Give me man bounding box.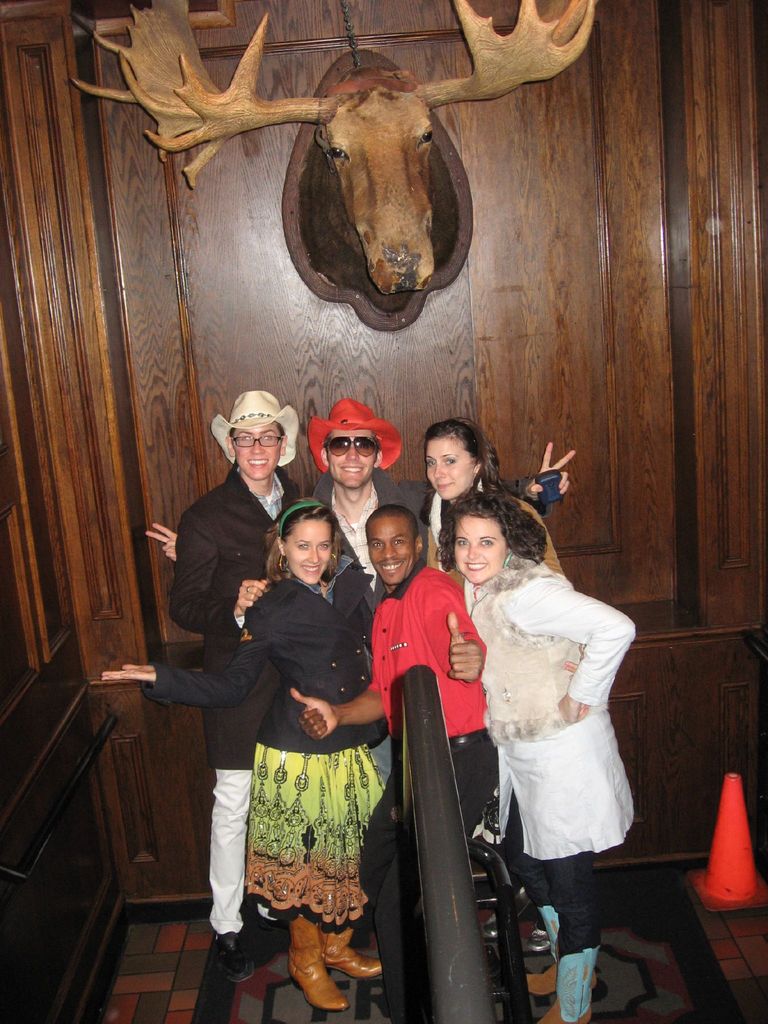
(x1=173, y1=379, x2=318, y2=964).
